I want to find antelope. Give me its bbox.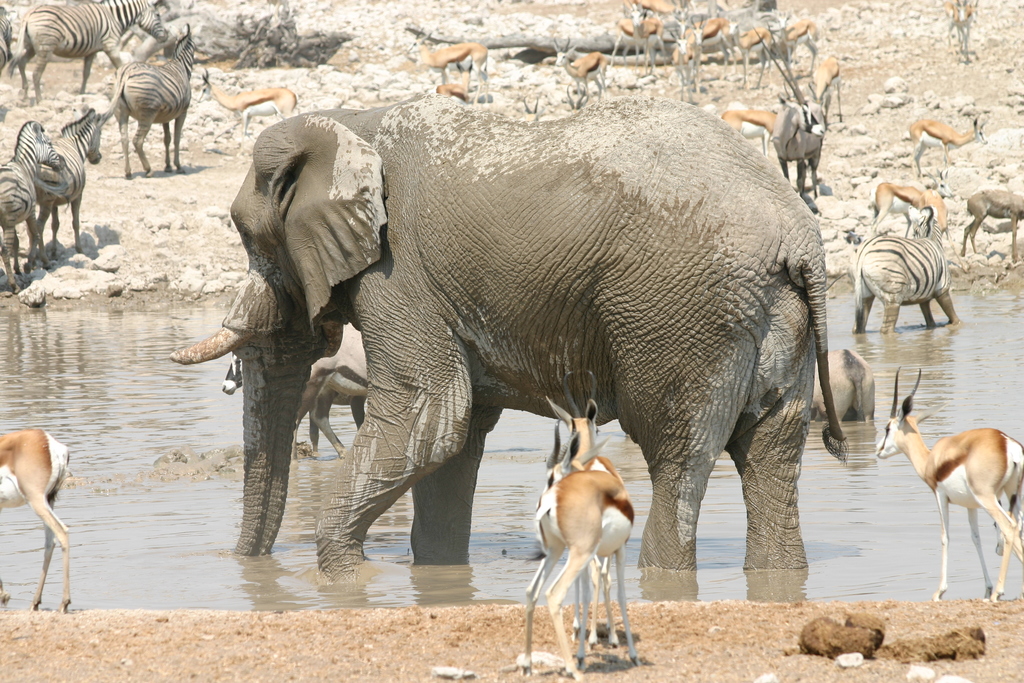
x1=876, y1=368, x2=1023, y2=600.
